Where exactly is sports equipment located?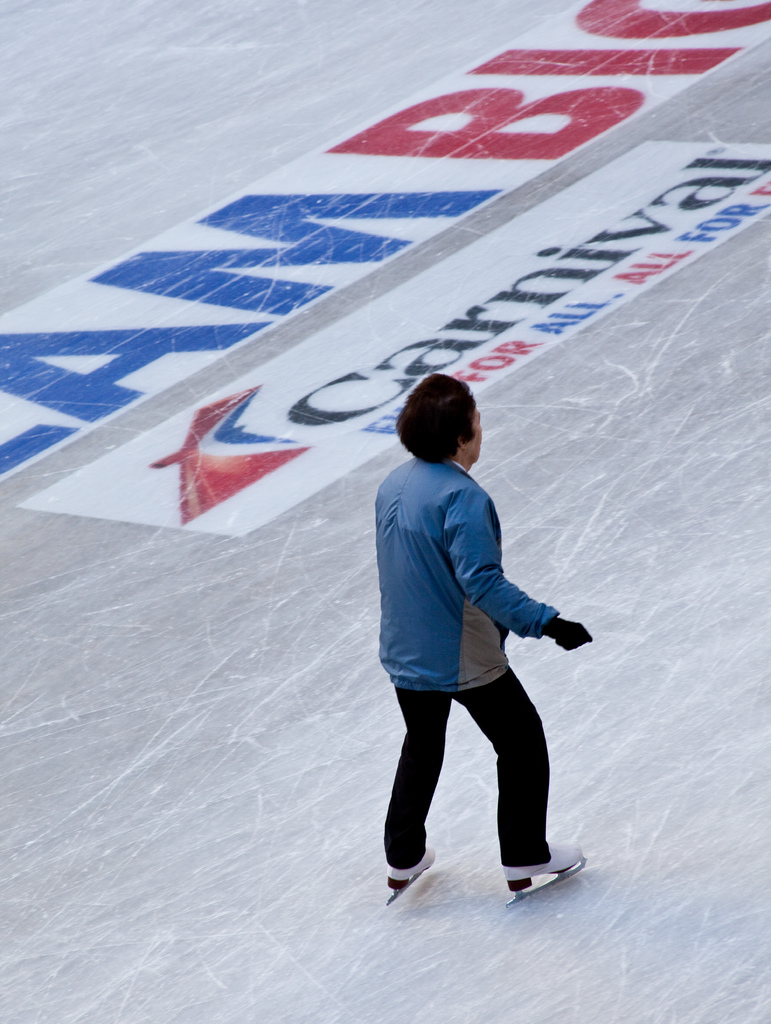
Its bounding box is {"x1": 387, "y1": 845, "x2": 437, "y2": 903}.
